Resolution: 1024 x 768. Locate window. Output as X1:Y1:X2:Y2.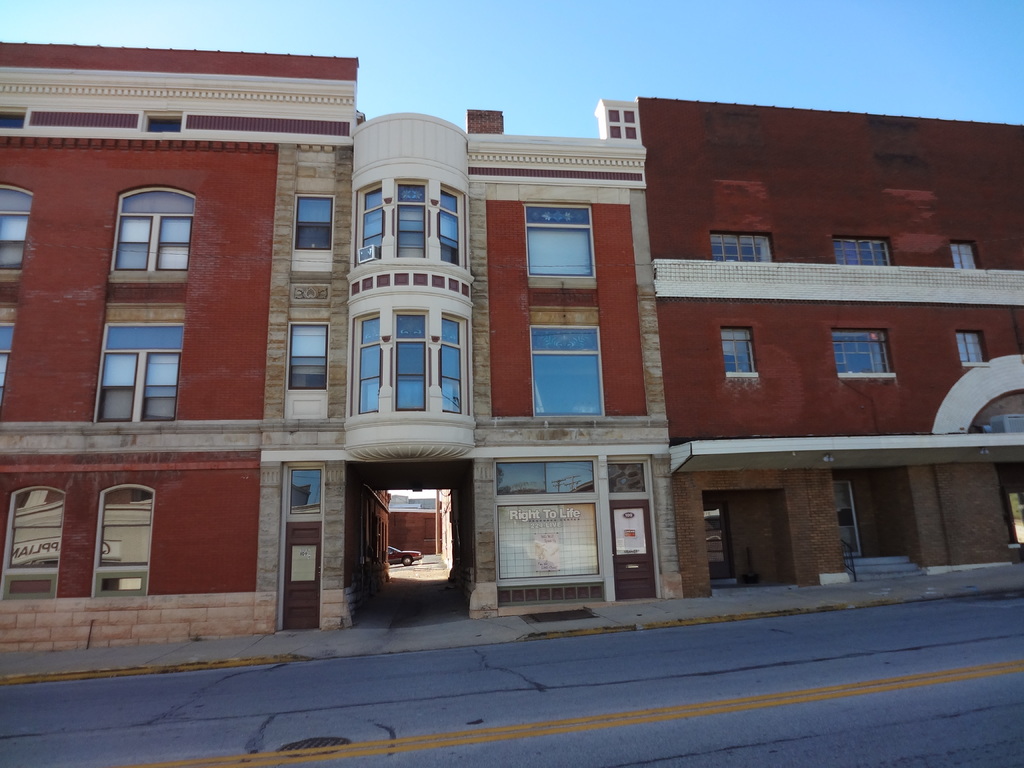
0:303:15:384.
